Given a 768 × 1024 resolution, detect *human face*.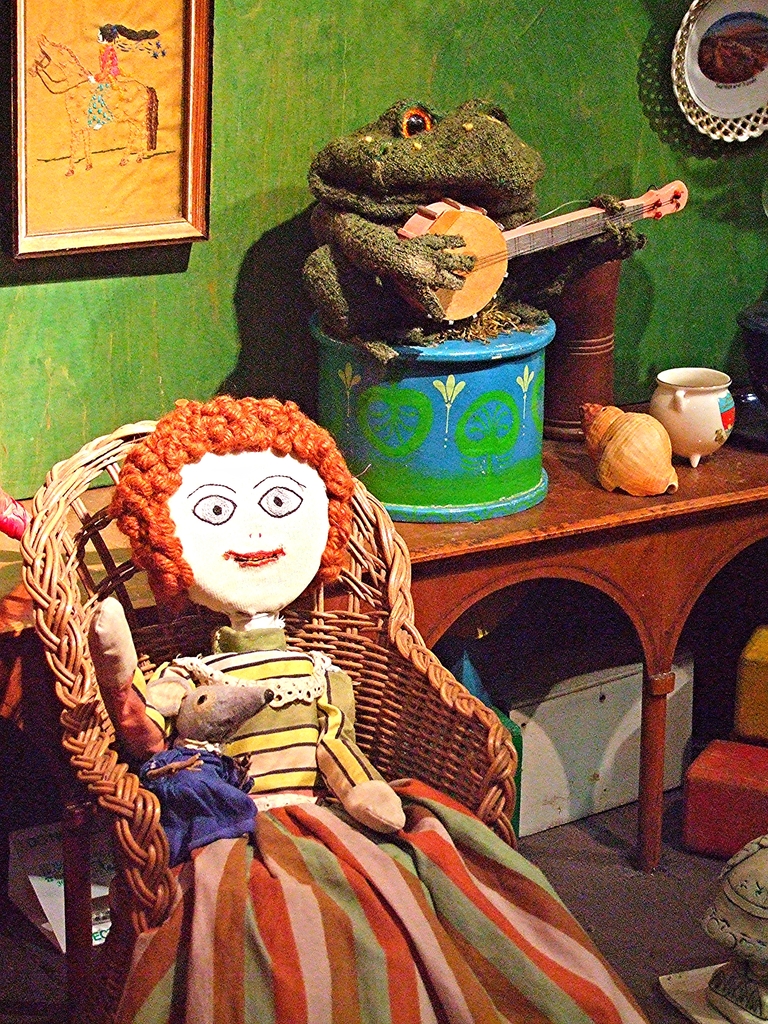
164/450/328/609.
